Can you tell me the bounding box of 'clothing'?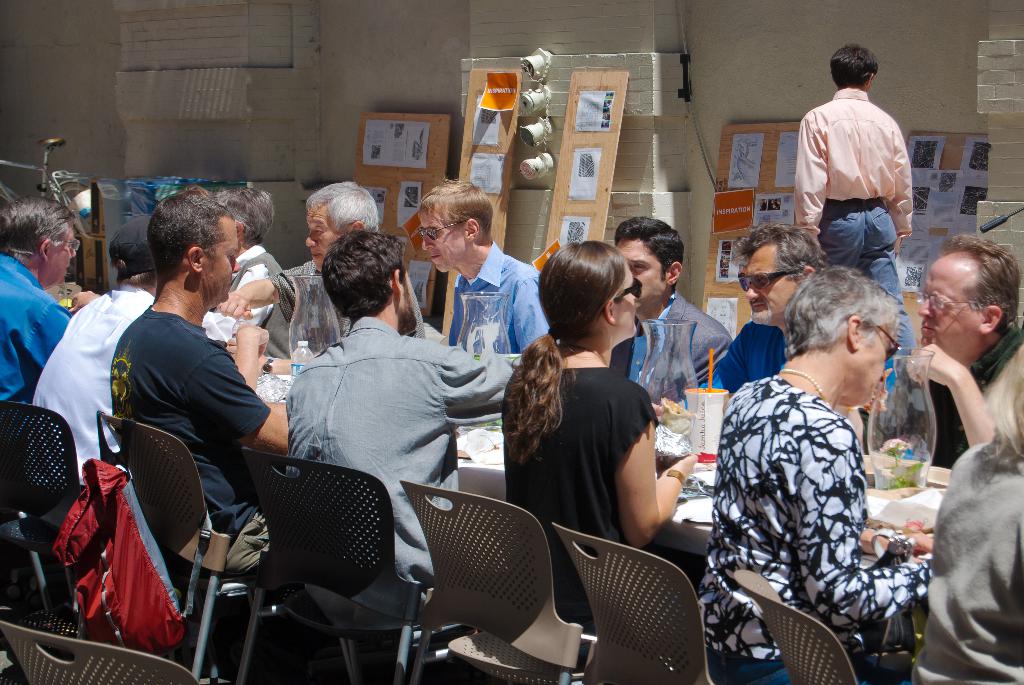
792/90/921/305.
